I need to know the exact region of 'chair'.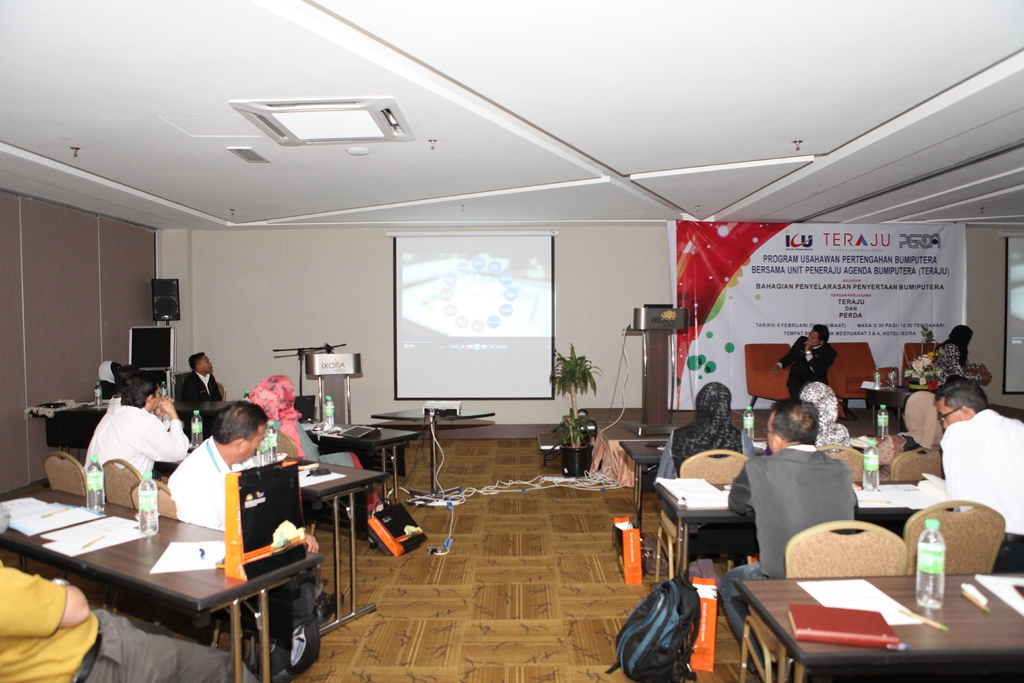
Region: 674:441:756:491.
